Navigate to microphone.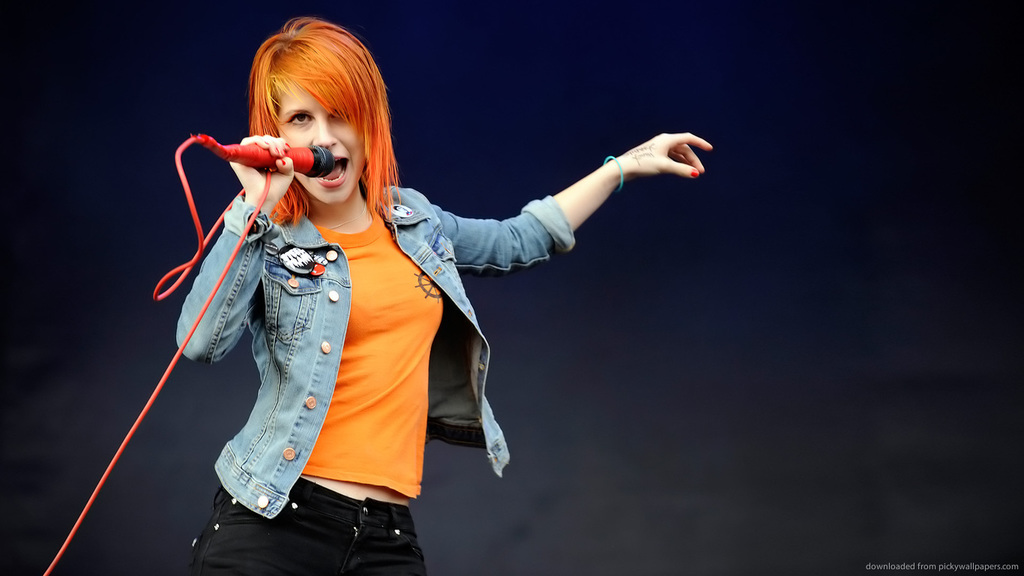
Navigation target: (177, 134, 339, 182).
